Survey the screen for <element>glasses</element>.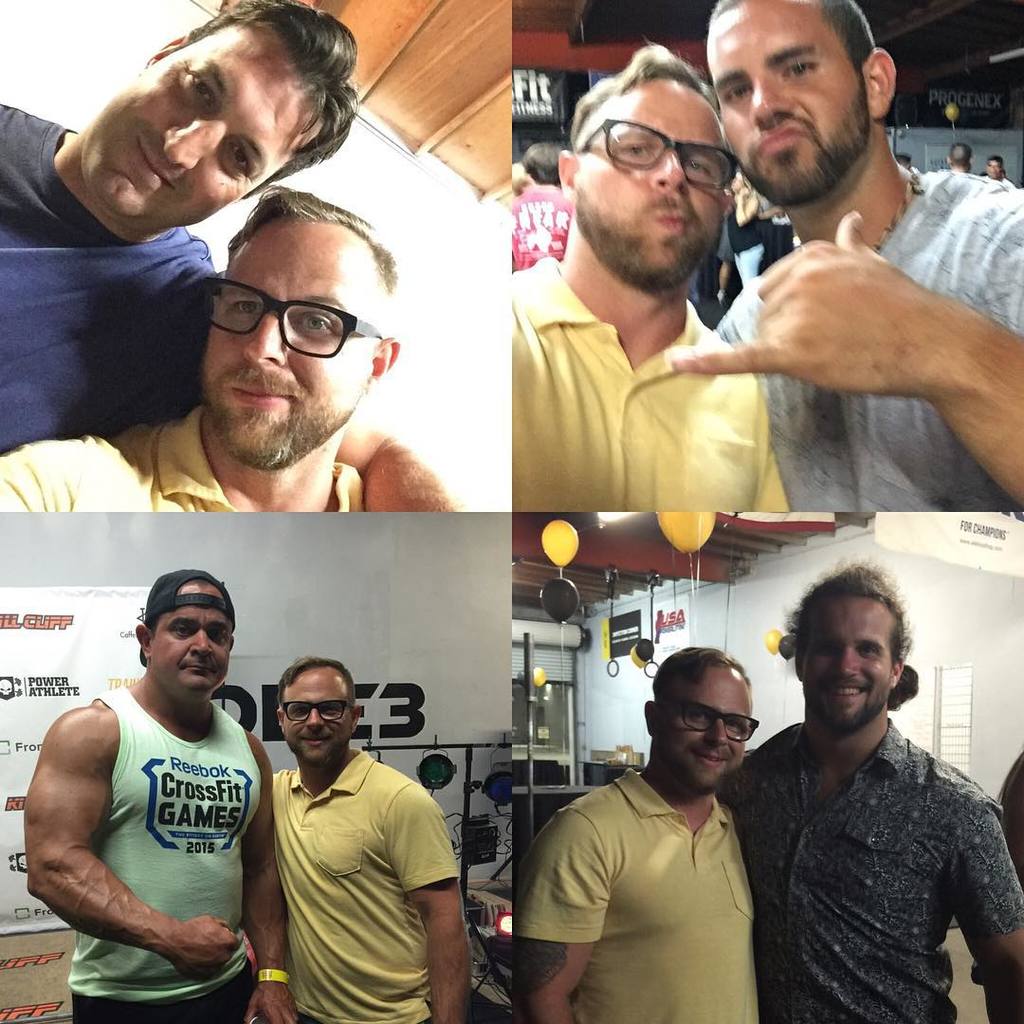
Survey found: 664:703:764:743.
